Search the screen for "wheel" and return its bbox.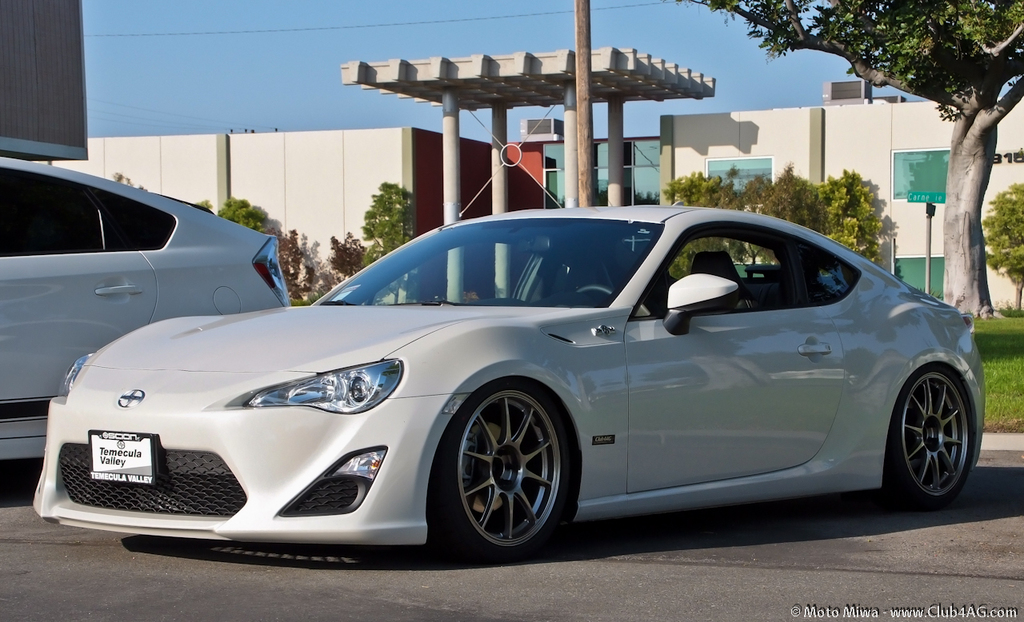
Found: 882, 357, 980, 514.
